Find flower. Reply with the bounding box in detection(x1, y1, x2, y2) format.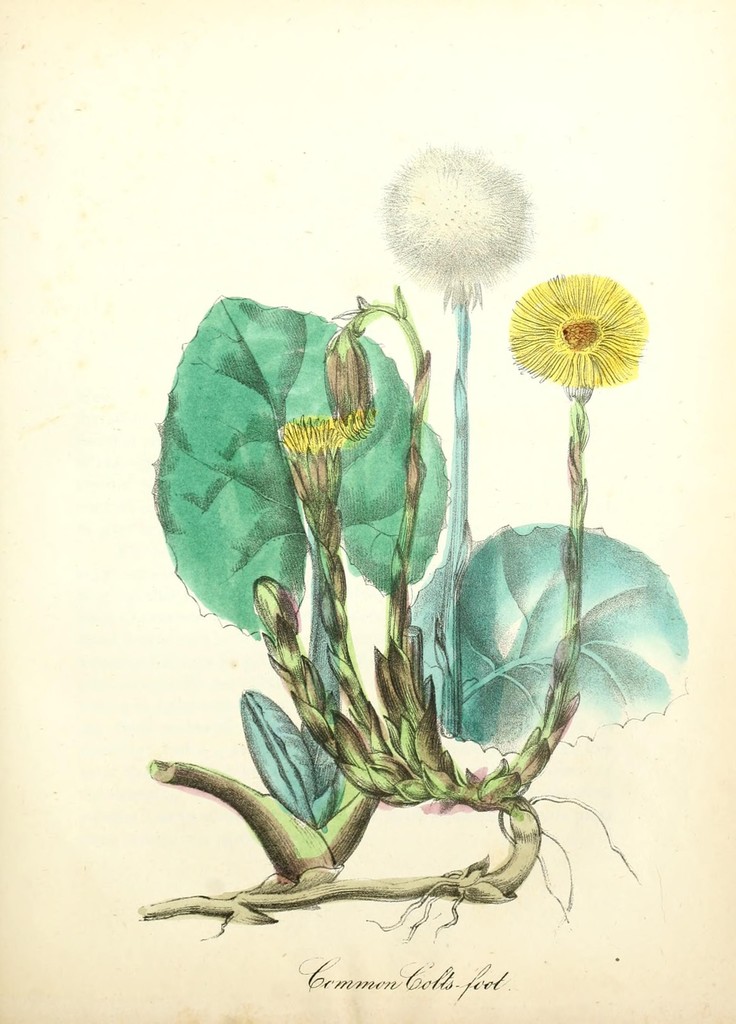
detection(284, 419, 352, 509).
